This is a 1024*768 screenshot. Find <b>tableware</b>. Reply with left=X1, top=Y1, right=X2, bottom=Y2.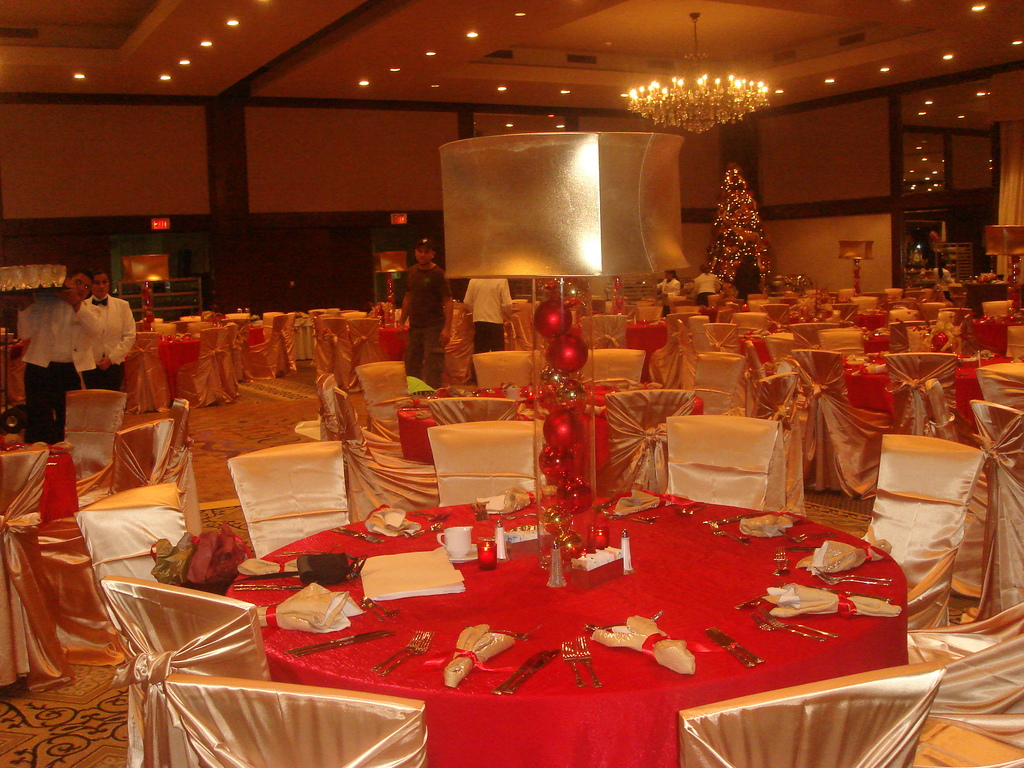
left=407, top=507, right=453, bottom=518.
